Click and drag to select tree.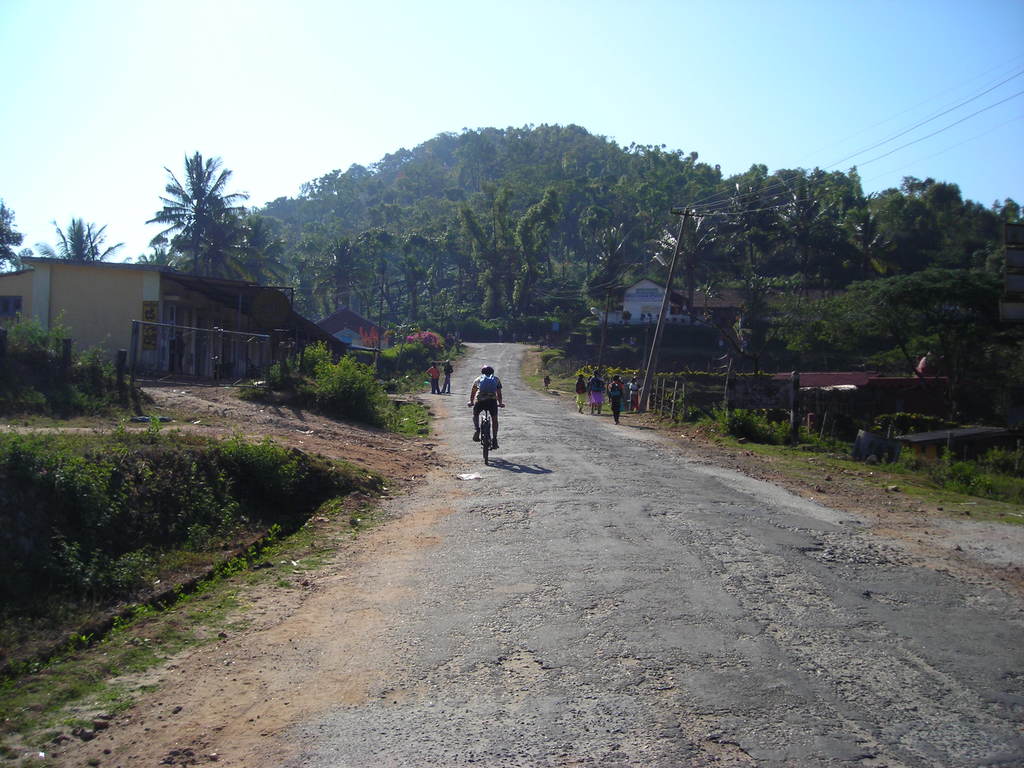
Selection: bbox(134, 142, 253, 286).
